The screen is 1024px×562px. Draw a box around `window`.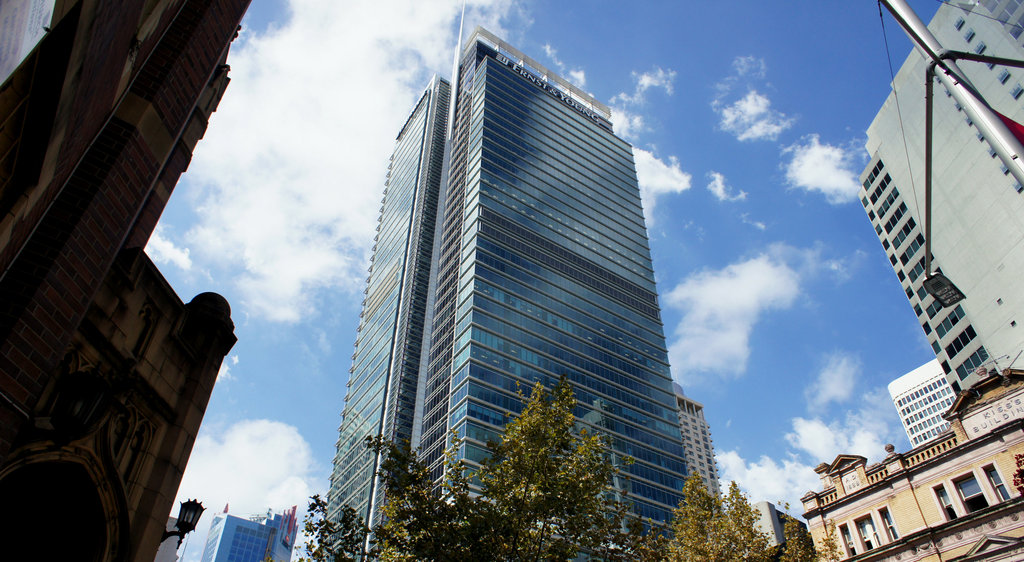
<region>858, 520, 881, 549</region>.
